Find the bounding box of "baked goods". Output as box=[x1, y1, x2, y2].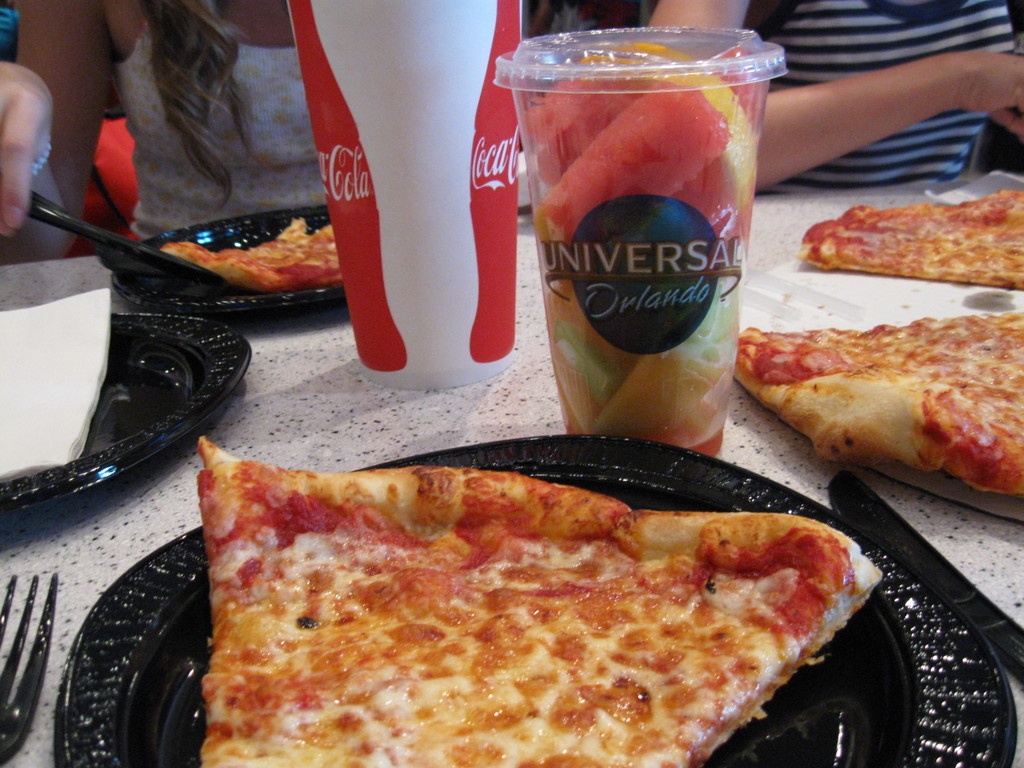
box=[737, 311, 1023, 499].
